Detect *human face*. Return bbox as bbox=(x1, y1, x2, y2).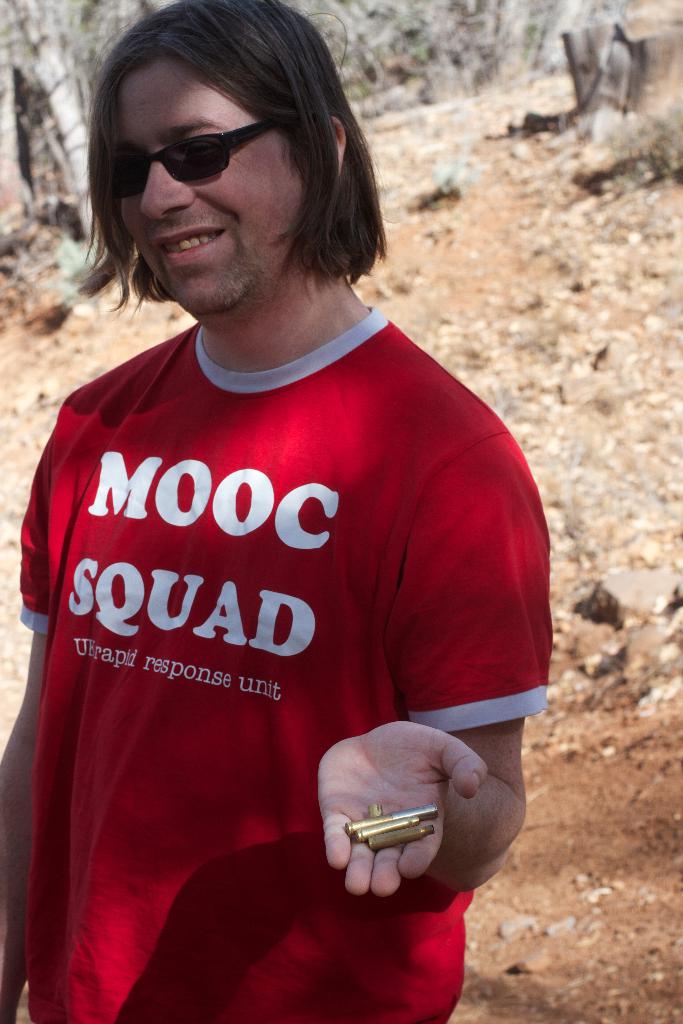
bbox=(127, 63, 314, 309).
